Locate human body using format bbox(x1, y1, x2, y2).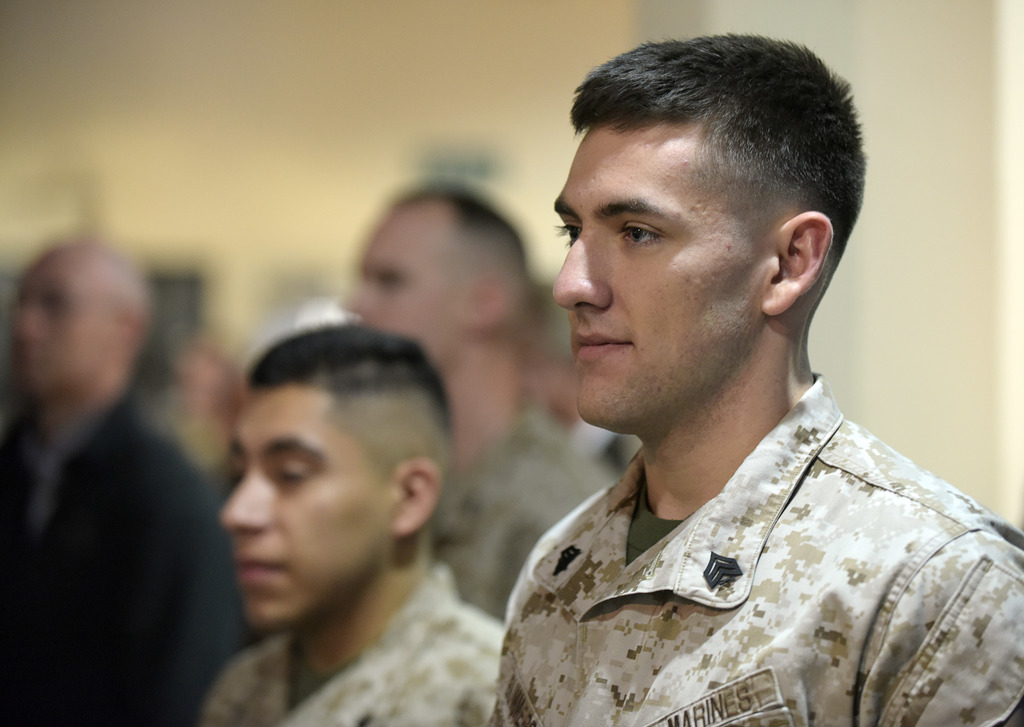
bbox(340, 178, 628, 619).
